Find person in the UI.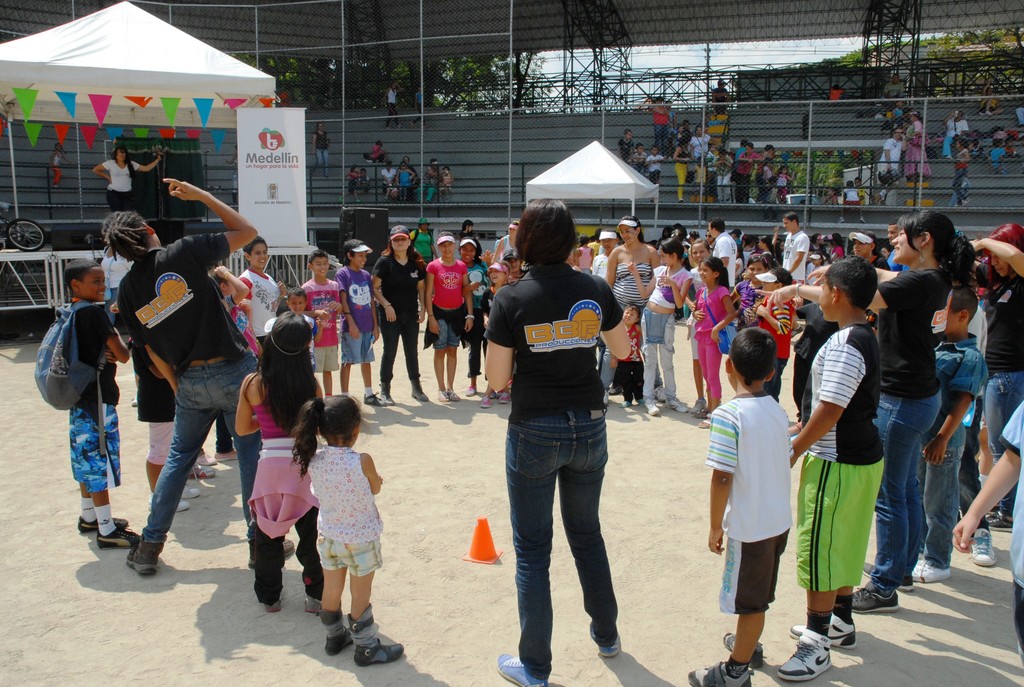
UI element at (202,262,250,337).
